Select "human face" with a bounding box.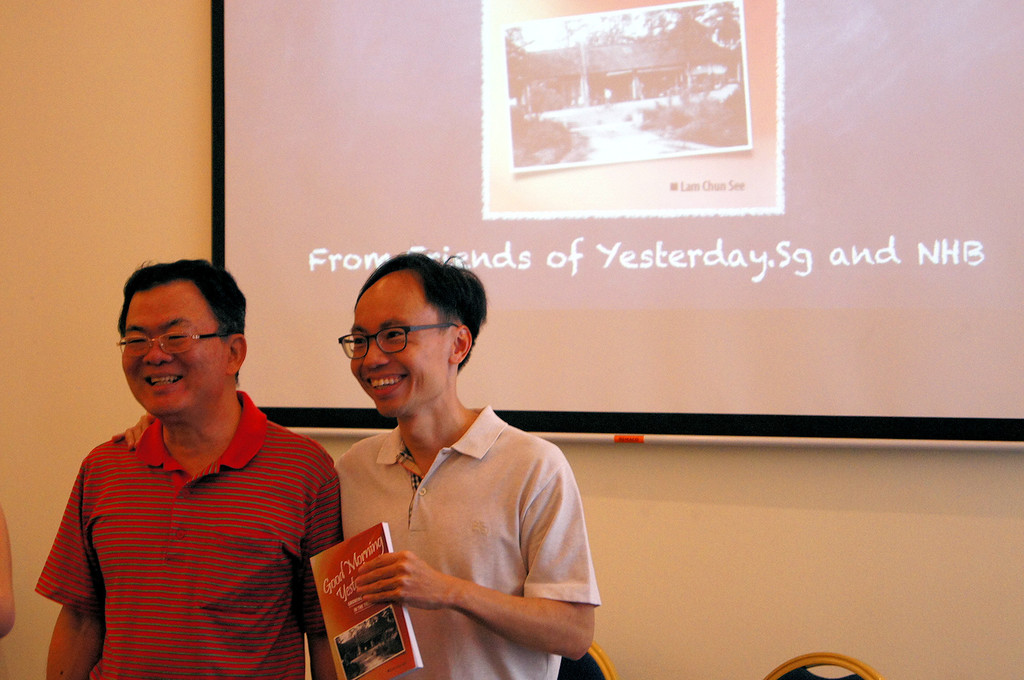
347, 282, 452, 417.
